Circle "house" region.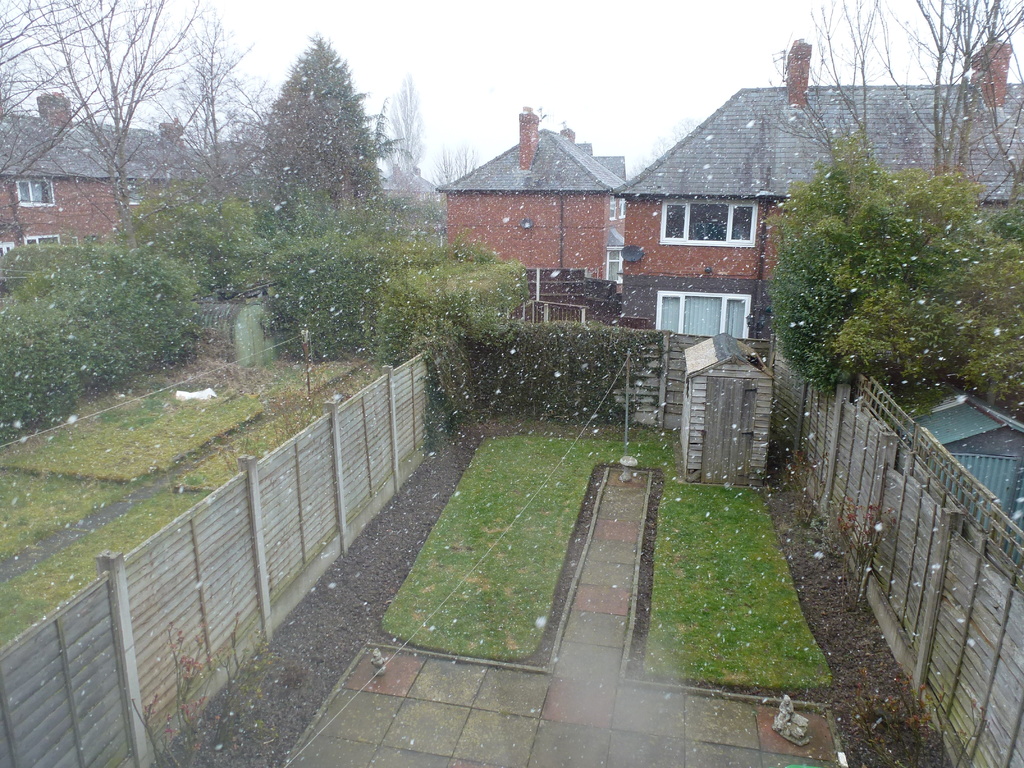
Region: [435, 107, 626, 292].
